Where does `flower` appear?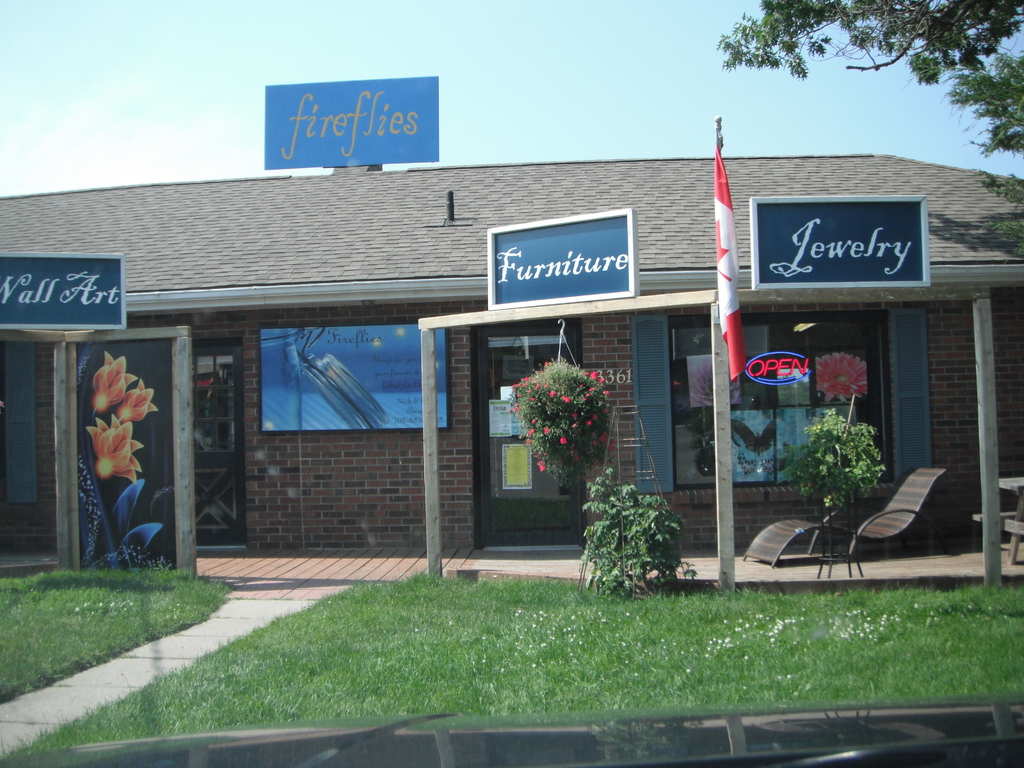
Appears at 570:445:580:454.
